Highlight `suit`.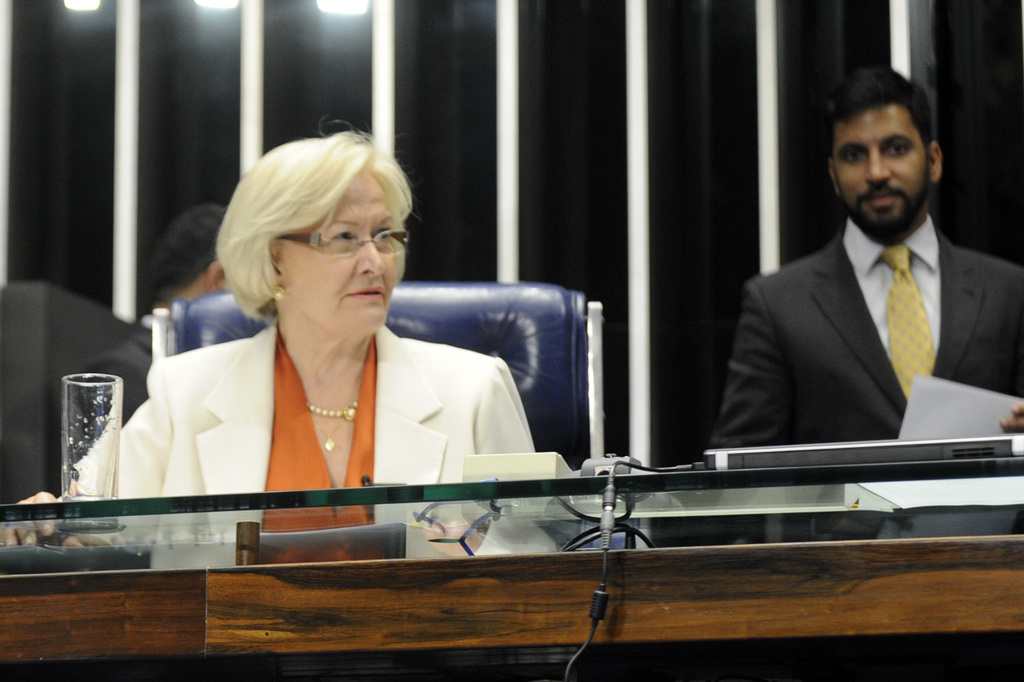
Highlighted region: [left=703, top=130, right=1023, bottom=493].
